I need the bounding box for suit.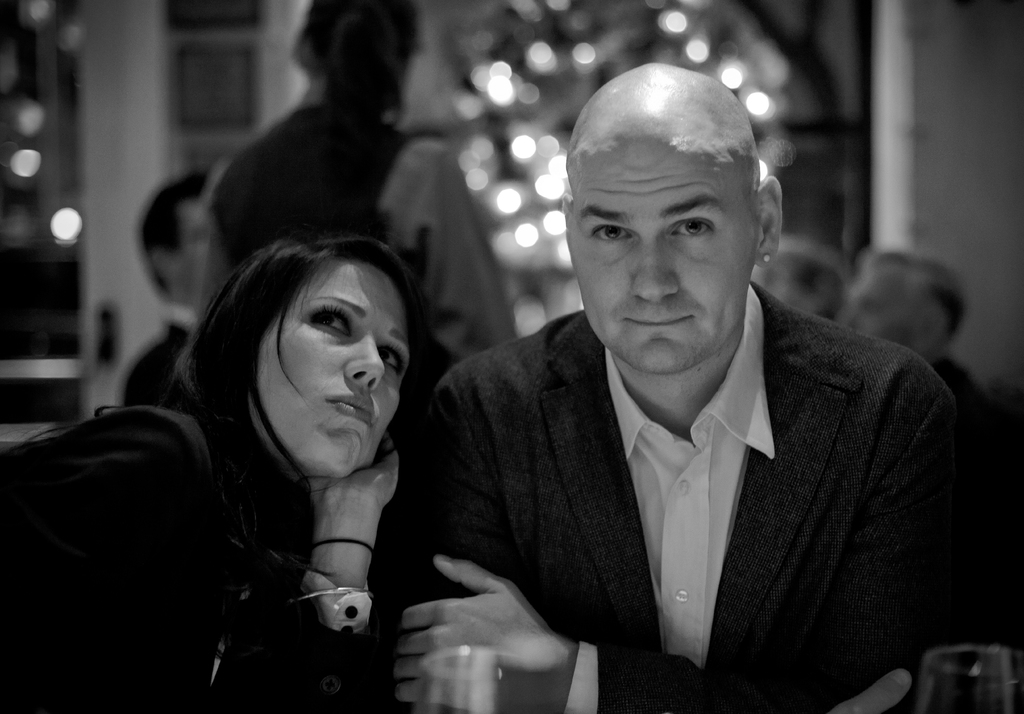
Here it is: rect(436, 202, 979, 691).
